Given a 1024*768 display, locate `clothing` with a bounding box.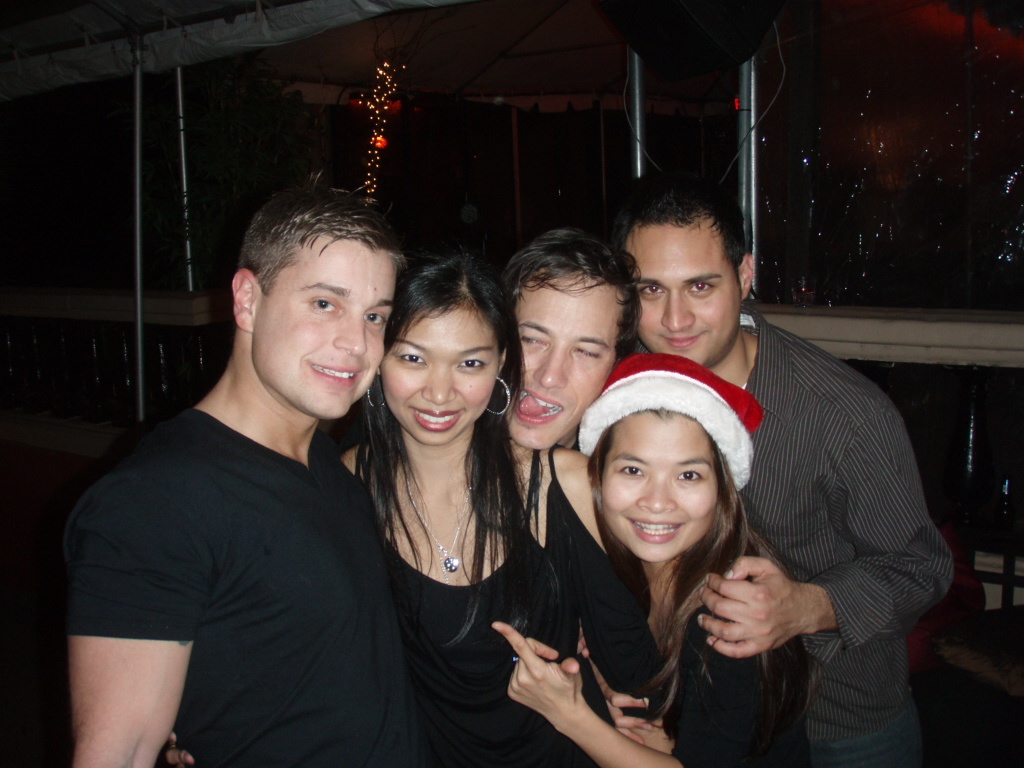
Located: <bbox>354, 446, 668, 767</bbox>.
